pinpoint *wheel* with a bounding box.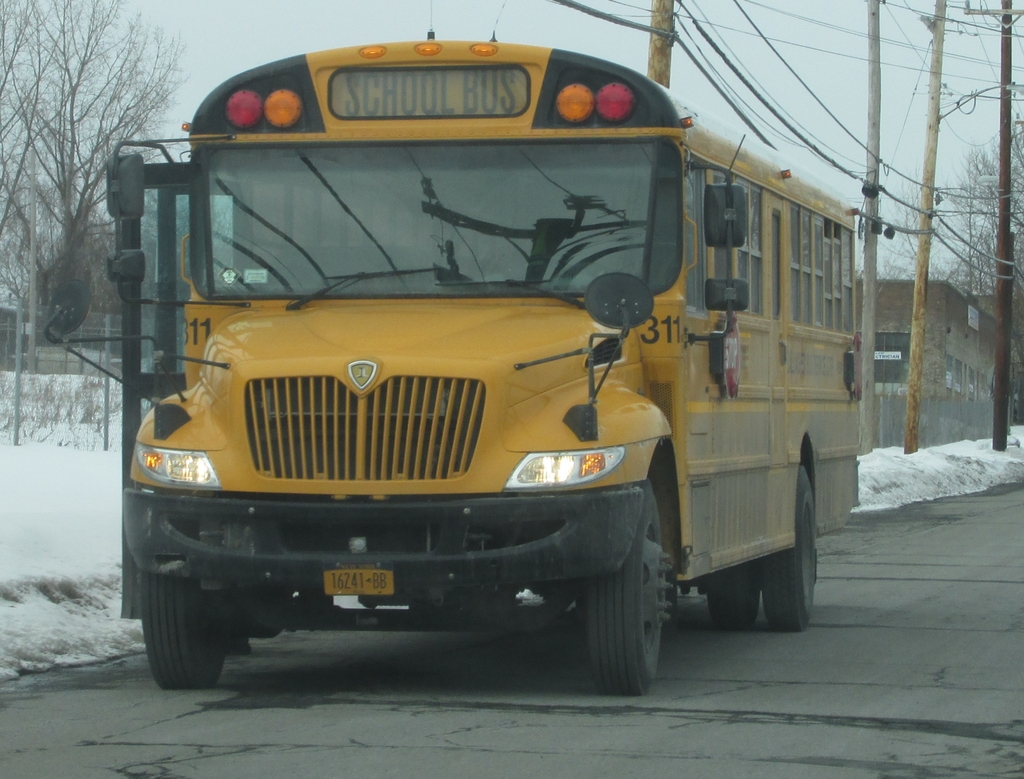
pyautogui.locateOnScreen(756, 470, 817, 631).
